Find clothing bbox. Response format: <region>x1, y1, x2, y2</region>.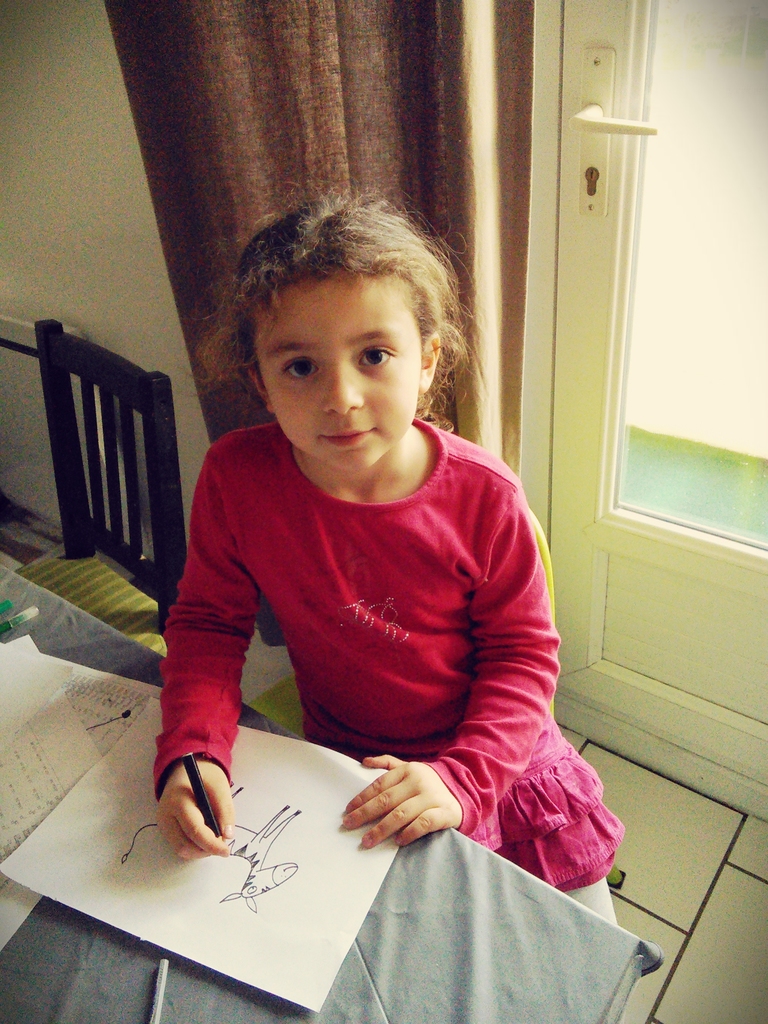
<region>143, 396, 596, 837</region>.
